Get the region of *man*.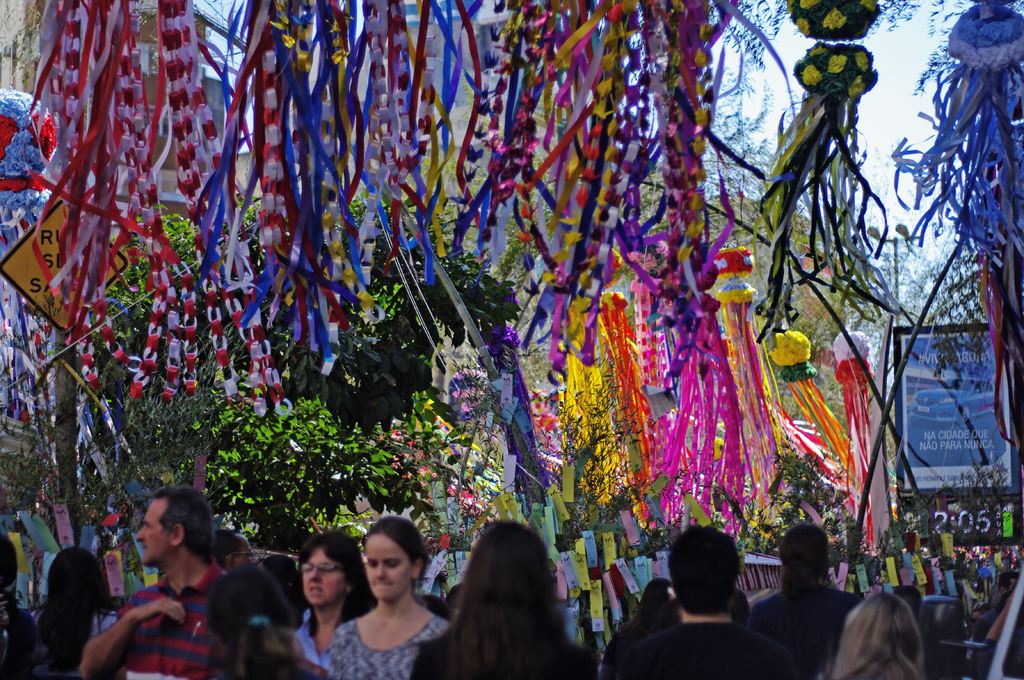
<box>93,496,230,668</box>.
